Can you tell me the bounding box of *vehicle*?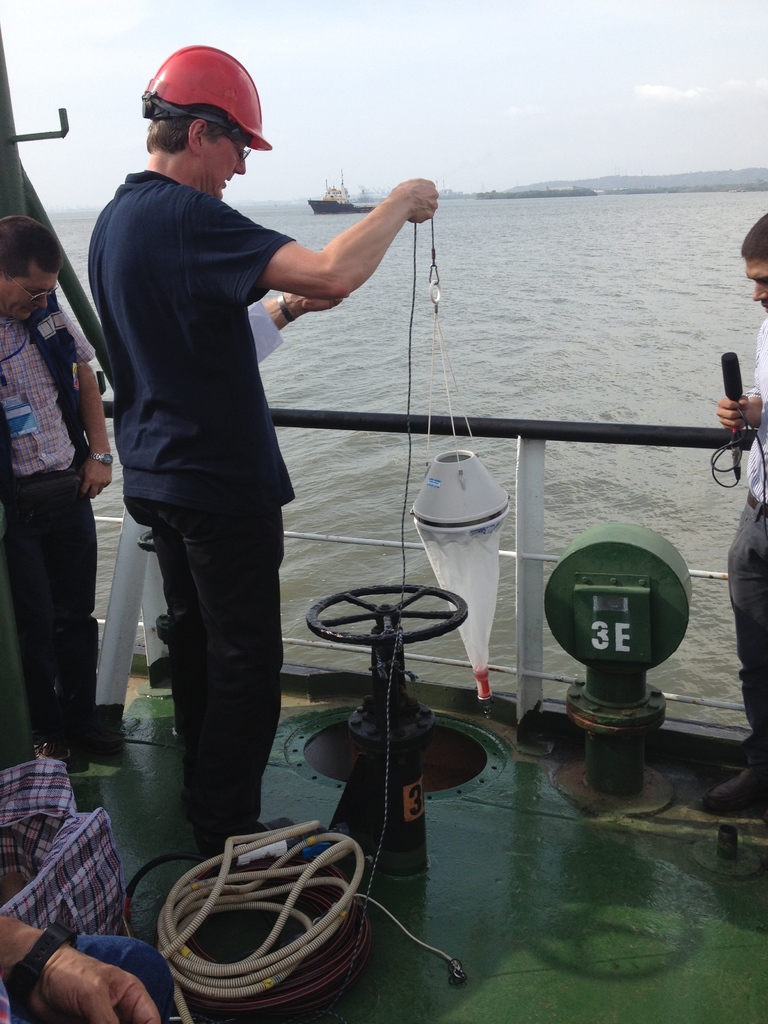
left=0, top=13, right=767, bottom=1023.
